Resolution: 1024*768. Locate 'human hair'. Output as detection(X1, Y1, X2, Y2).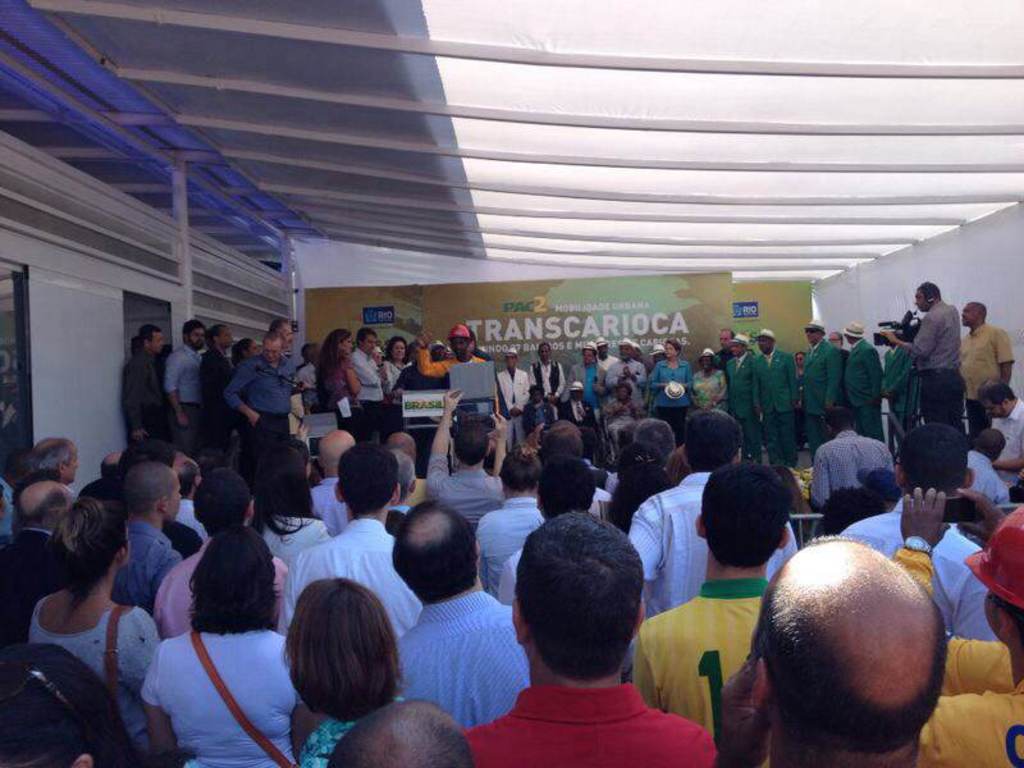
detection(978, 381, 1006, 425).
